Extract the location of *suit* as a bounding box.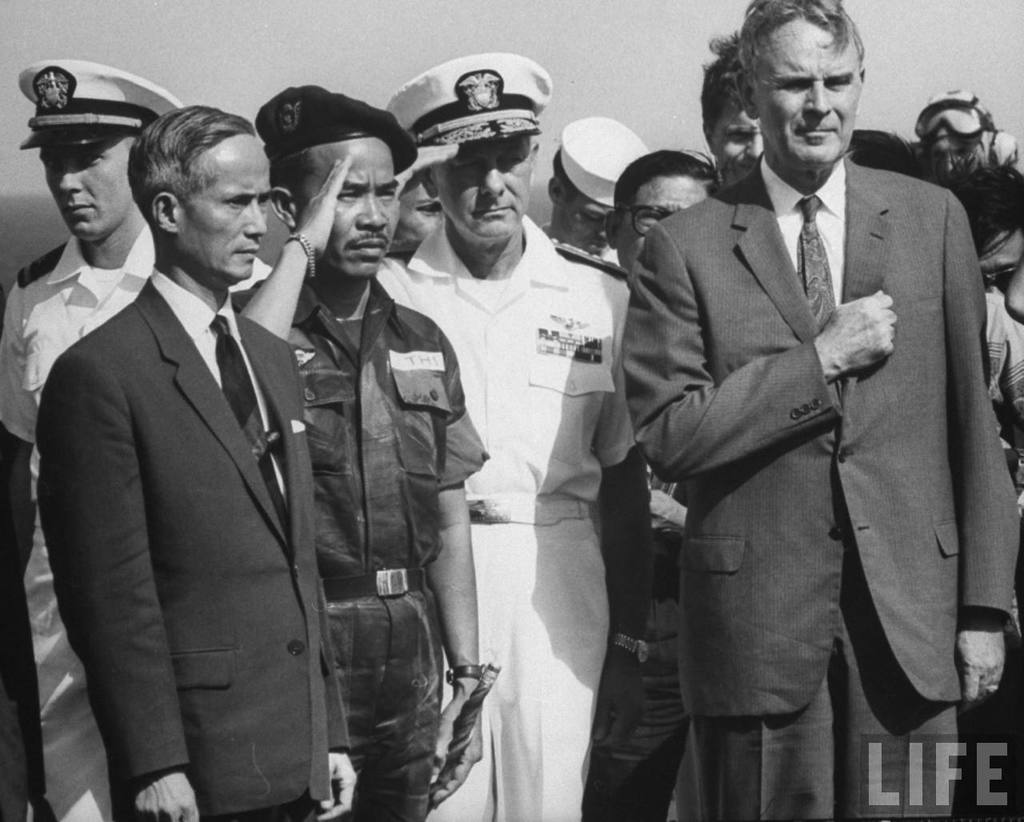
bbox=[618, 50, 982, 804].
